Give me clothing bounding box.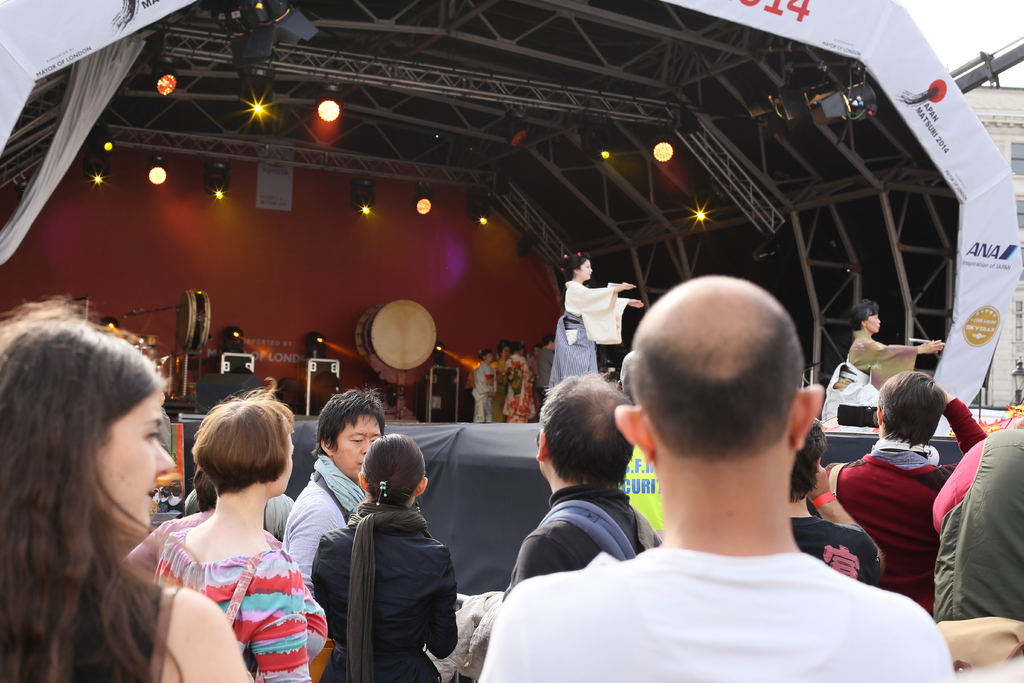
left=310, top=529, right=447, bottom=682.
